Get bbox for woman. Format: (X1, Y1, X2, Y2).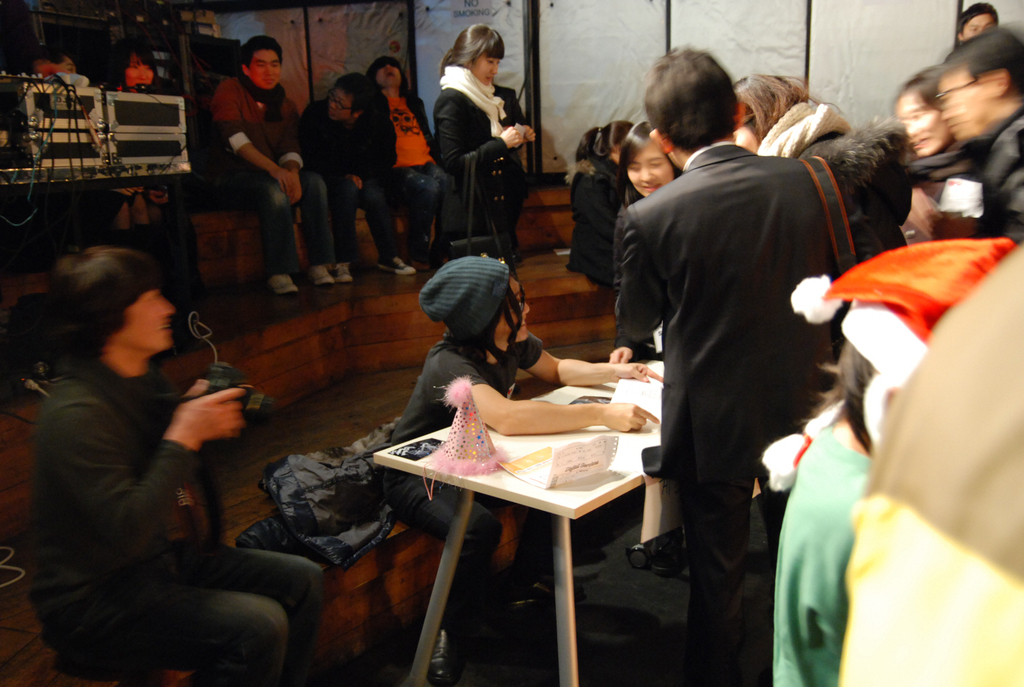
(388, 255, 650, 686).
